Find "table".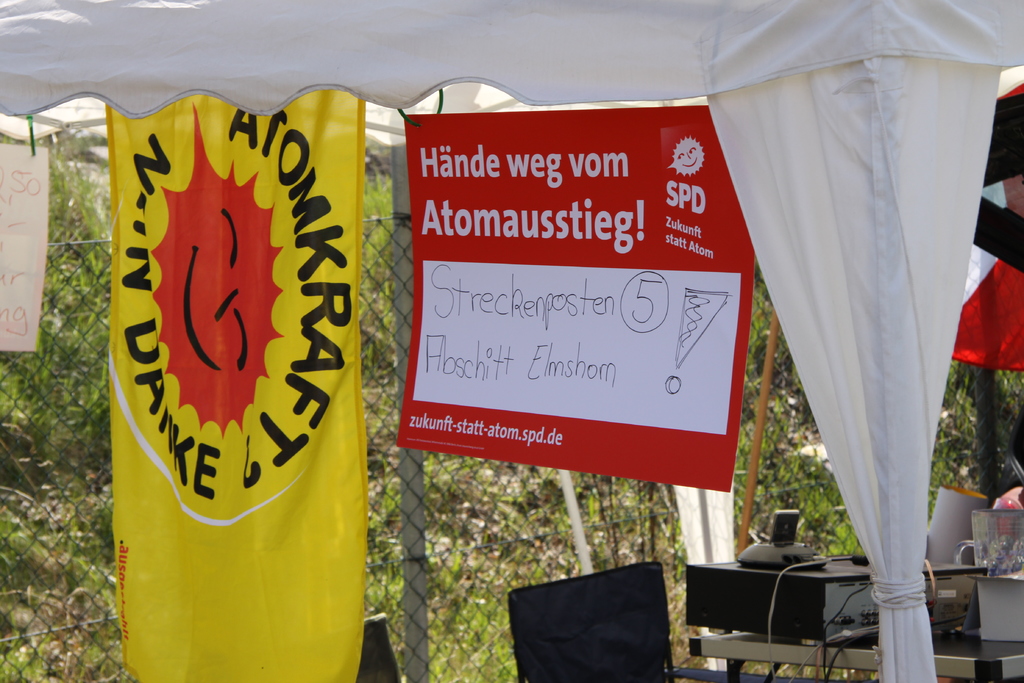
box=[679, 548, 912, 669].
